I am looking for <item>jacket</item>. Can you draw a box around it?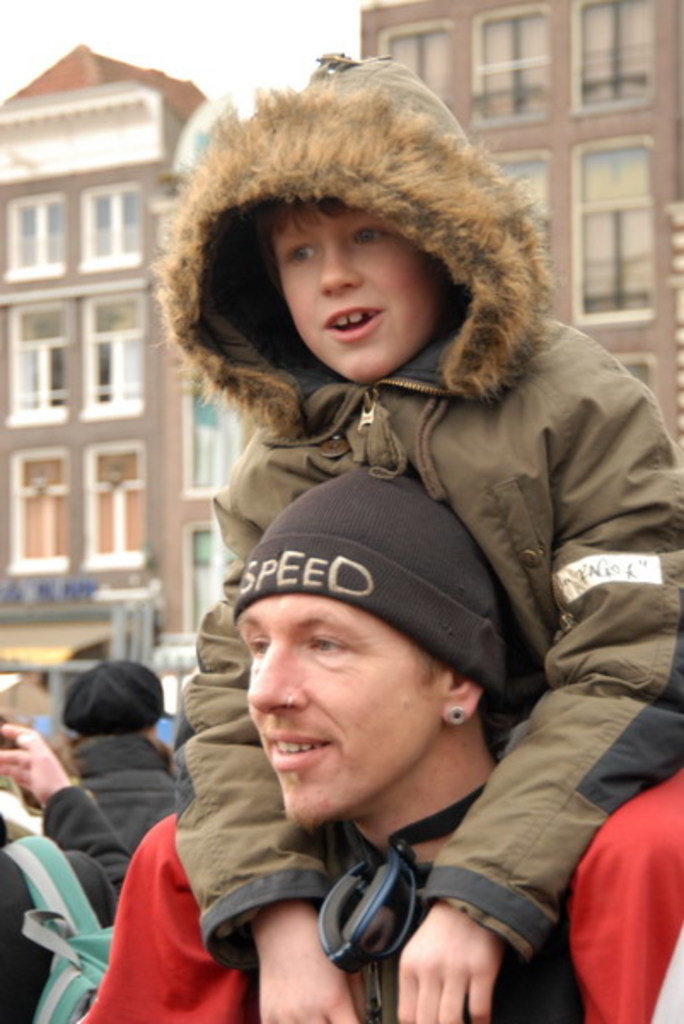
Sure, the bounding box is BBox(177, 56, 682, 995).
